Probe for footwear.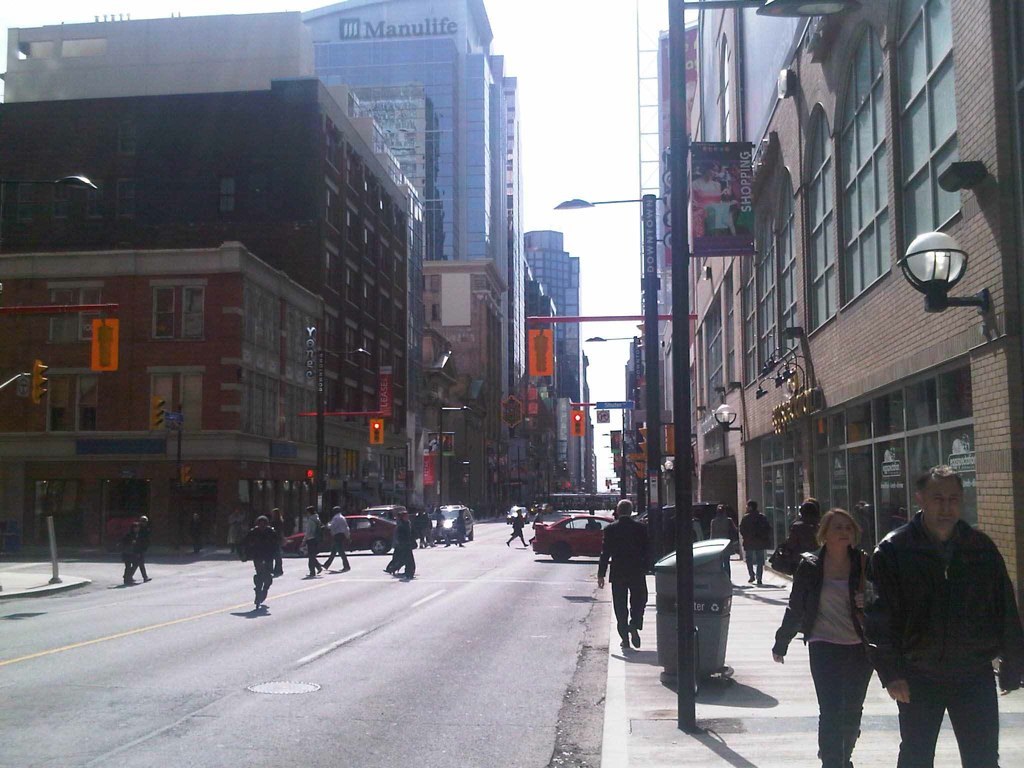
Probe result: 631/628/639/649.
